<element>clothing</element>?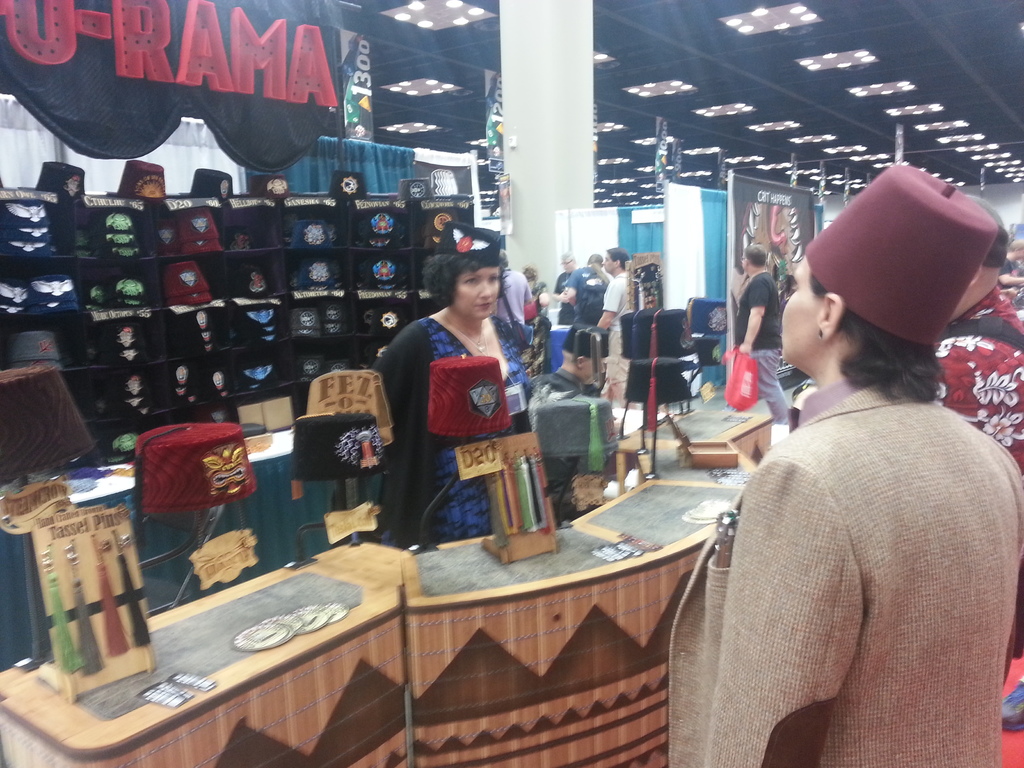
<box>494,267,535,325</box>
